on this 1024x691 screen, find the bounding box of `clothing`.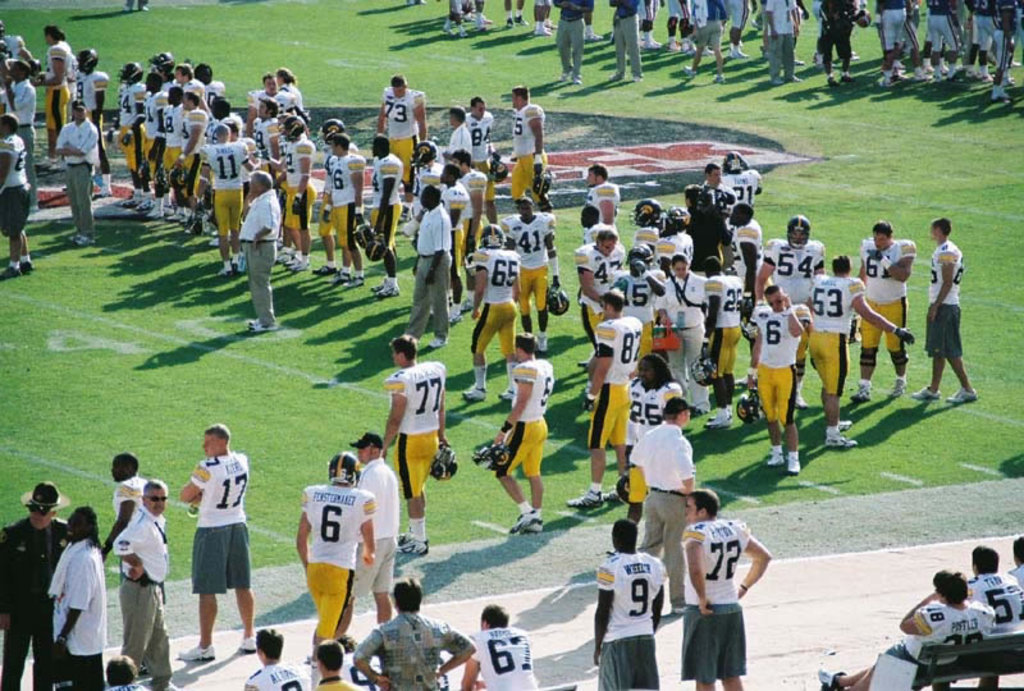
Bounding box: rect(298, 482, 374, 642).
